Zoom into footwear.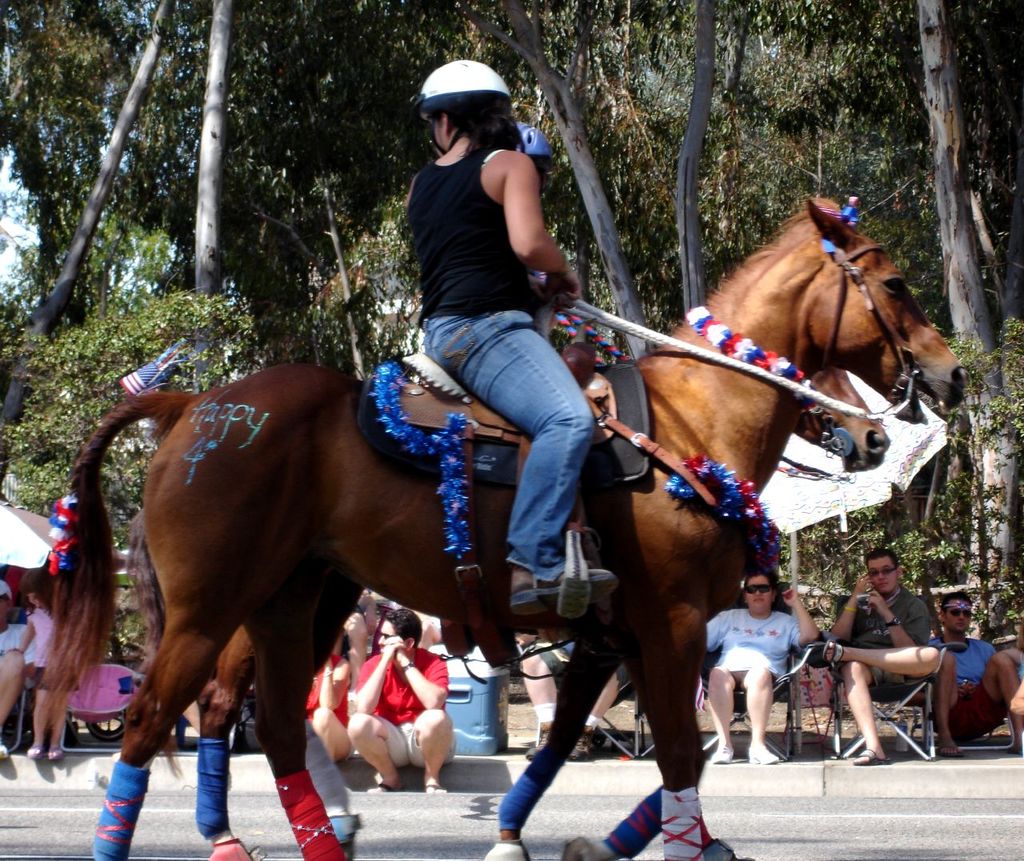
Zoom target: Rect(714, 741, 733, 763).
